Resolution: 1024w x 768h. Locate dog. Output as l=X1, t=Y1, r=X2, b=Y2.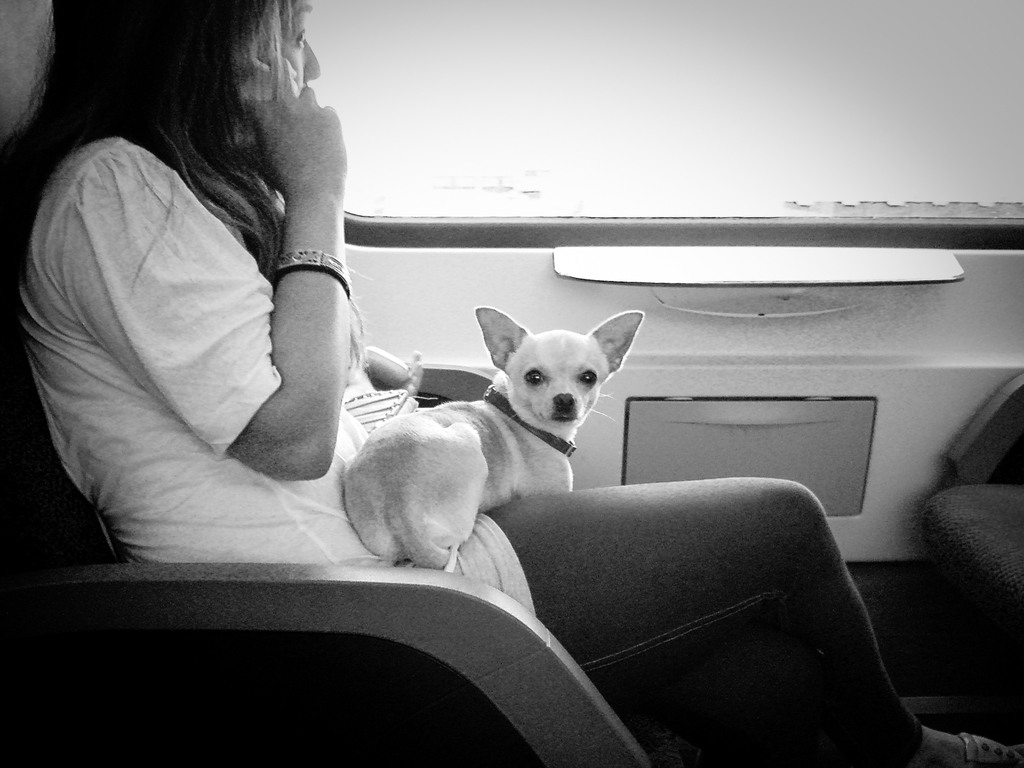
l=344, t=309, r=643, b=569.
